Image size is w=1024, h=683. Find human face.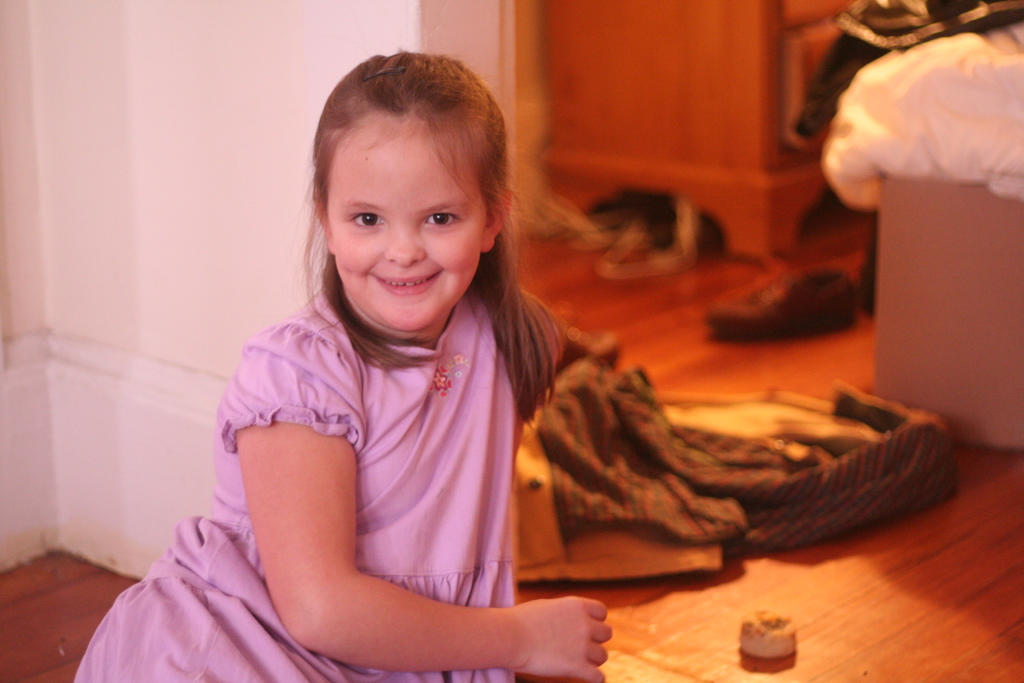
Rect(326, 113, 490, 332).
